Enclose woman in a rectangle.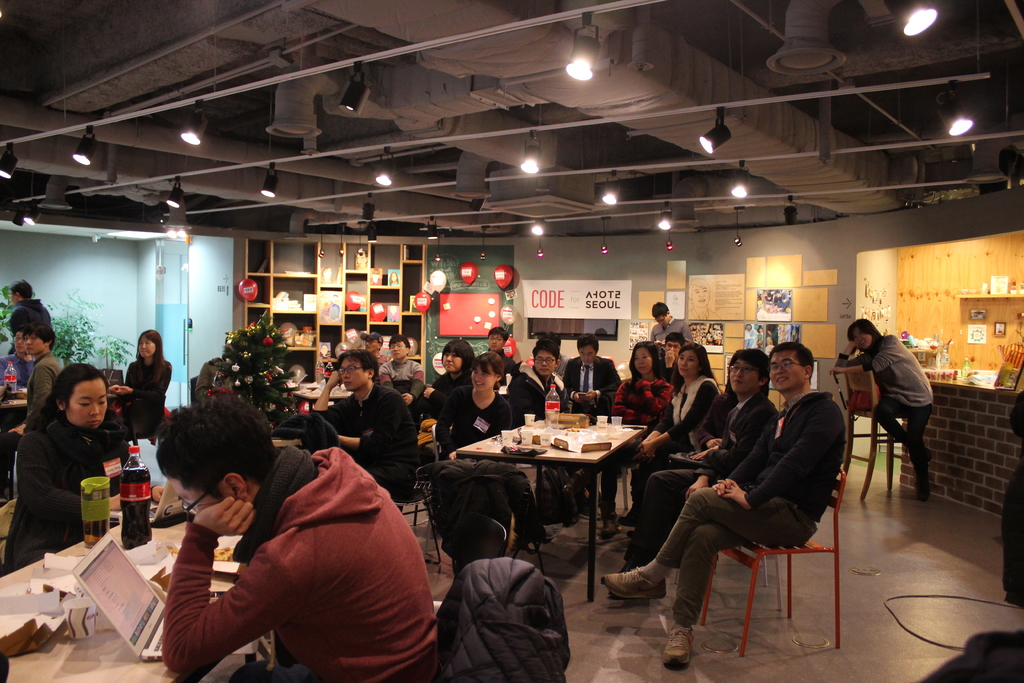
region(615, 342, 719, 530).
